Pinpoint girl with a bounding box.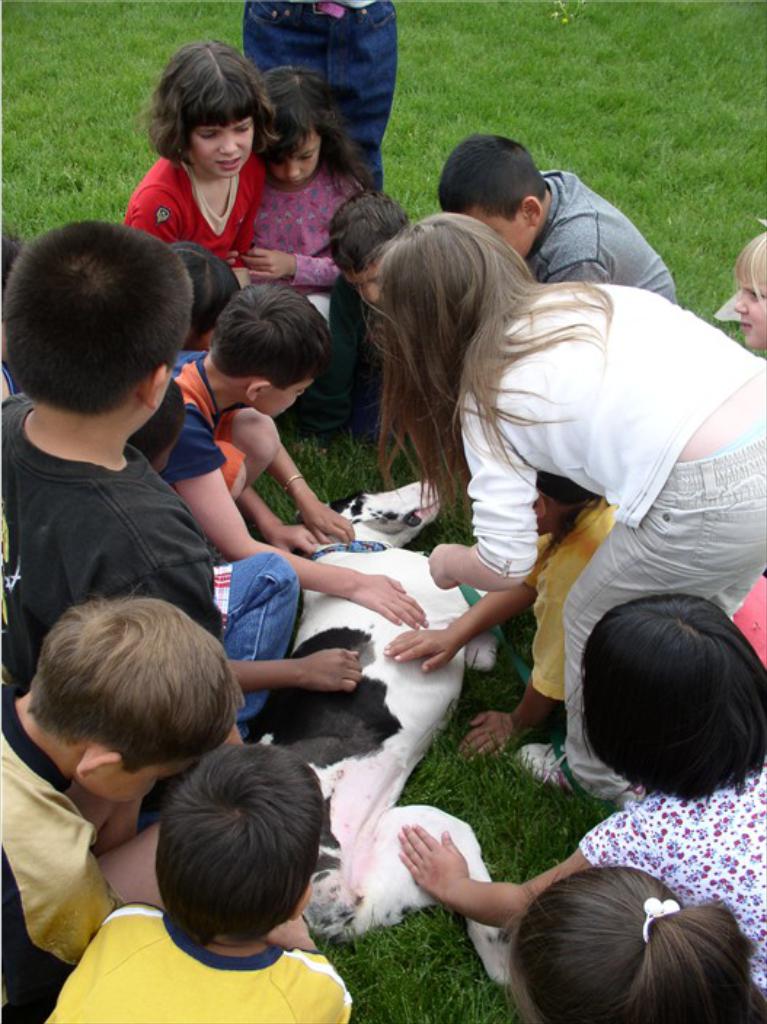
(378,212,766,803).
